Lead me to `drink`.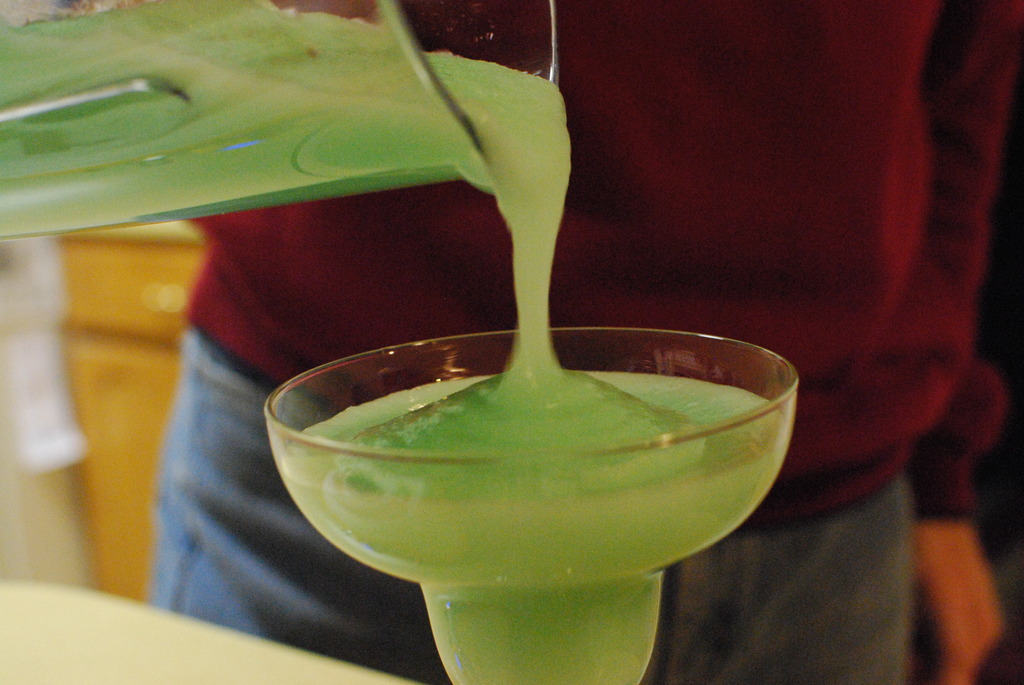
Lead to l=245, t=327, r=790, b=673.
